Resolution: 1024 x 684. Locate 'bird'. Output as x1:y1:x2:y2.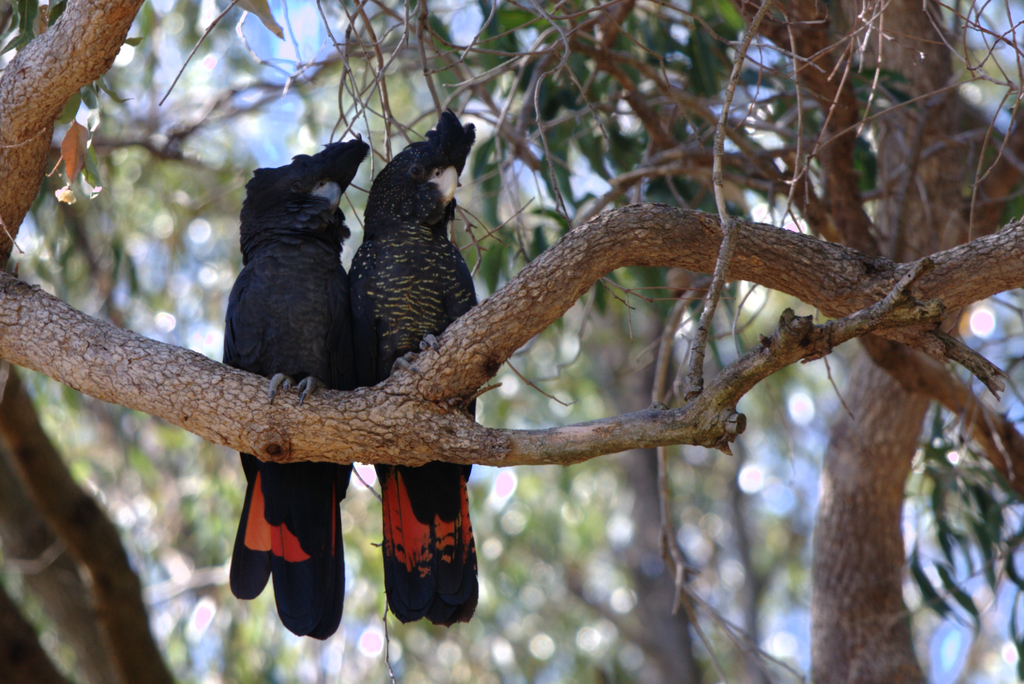
351:105:483:631.
